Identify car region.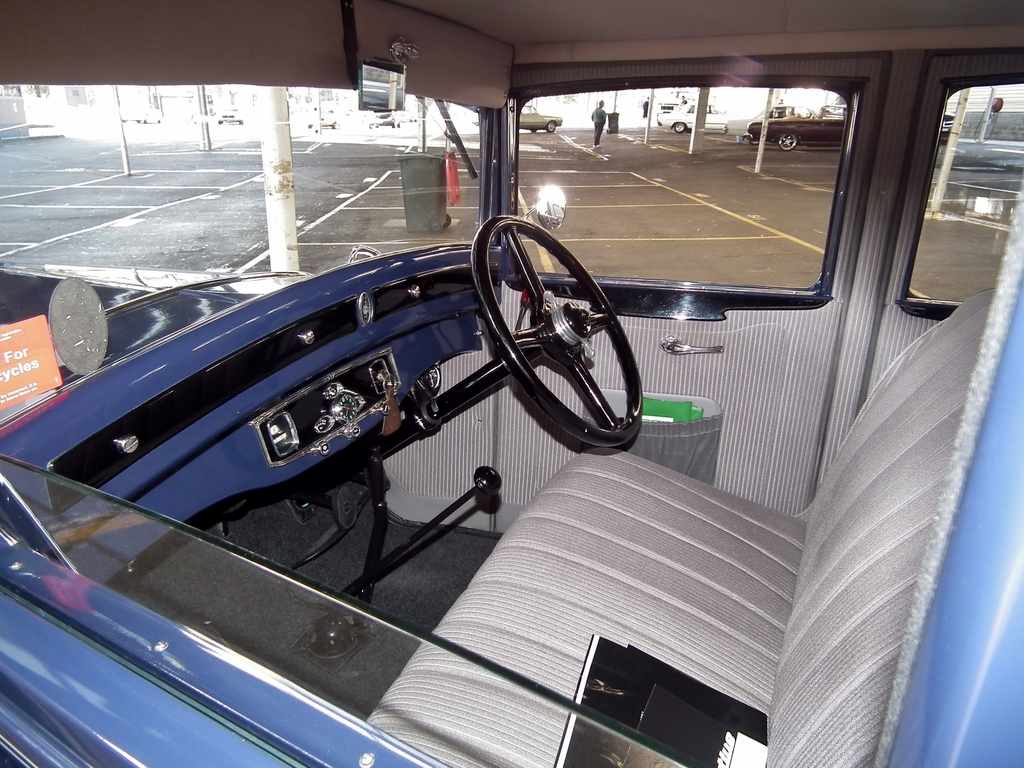
Region: [x1=659, y1=101, x2=735, y2=131].
